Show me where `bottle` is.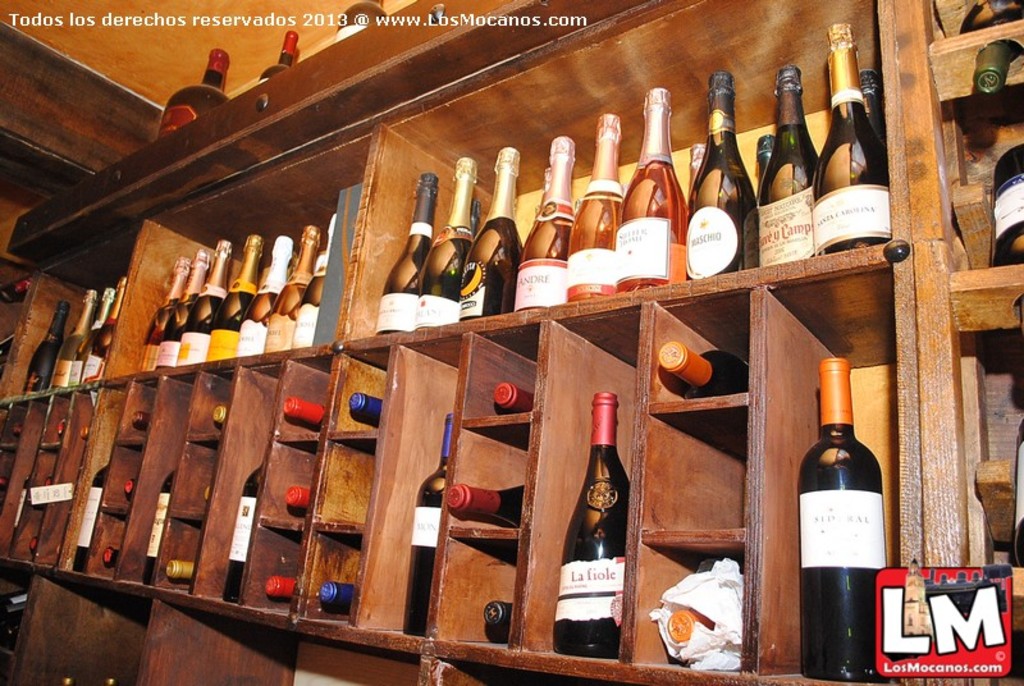
`bottle` is at {"left": 485, "top": 586, "right": 511, "bottom": 644}.
